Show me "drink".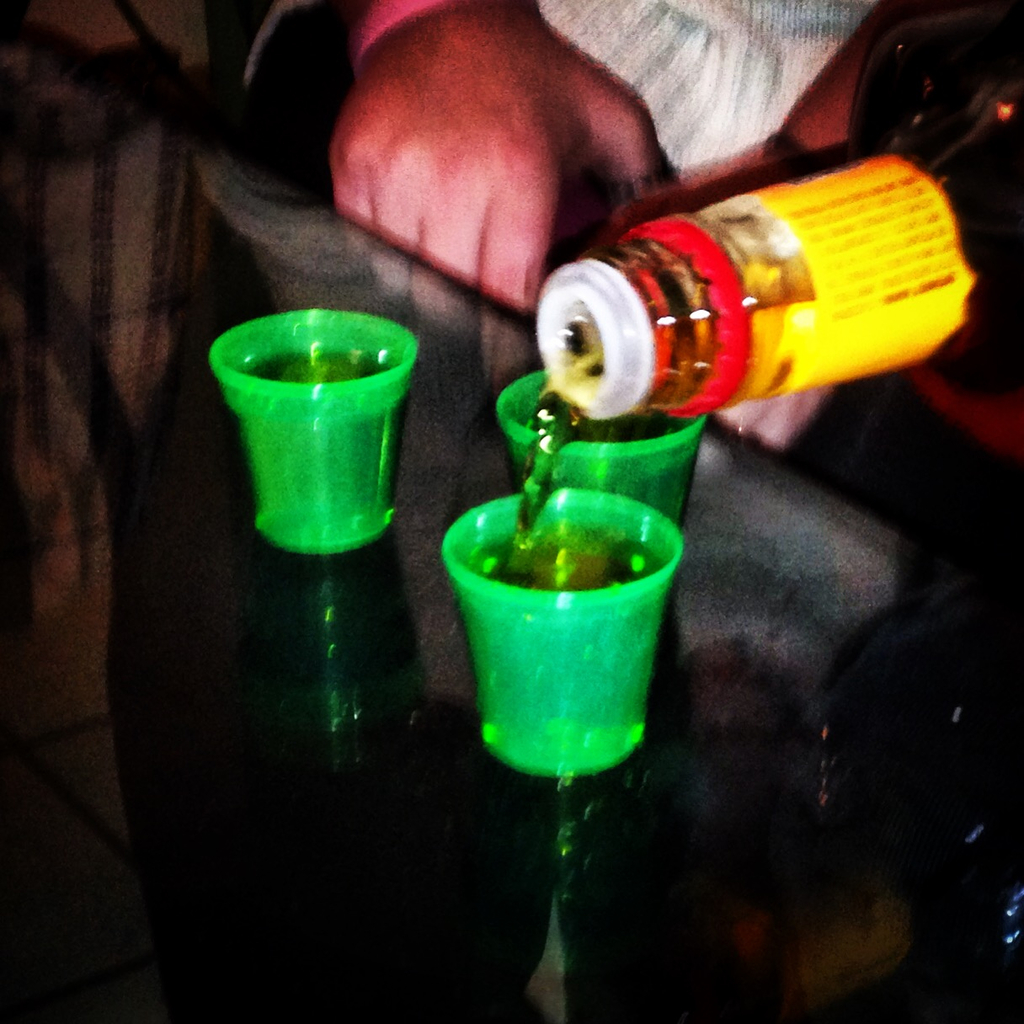
"drink" is here: bbox=[227, 346, 394, 550].
